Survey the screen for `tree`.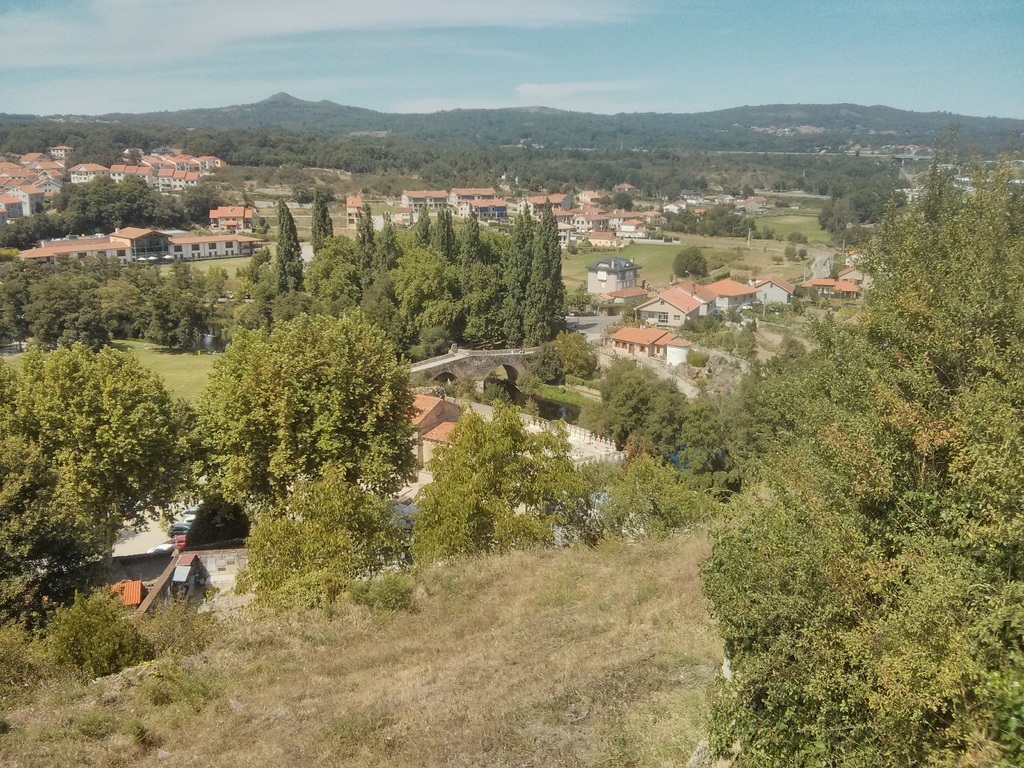
Survey found: bbox=[0, 436, 99, 641].
